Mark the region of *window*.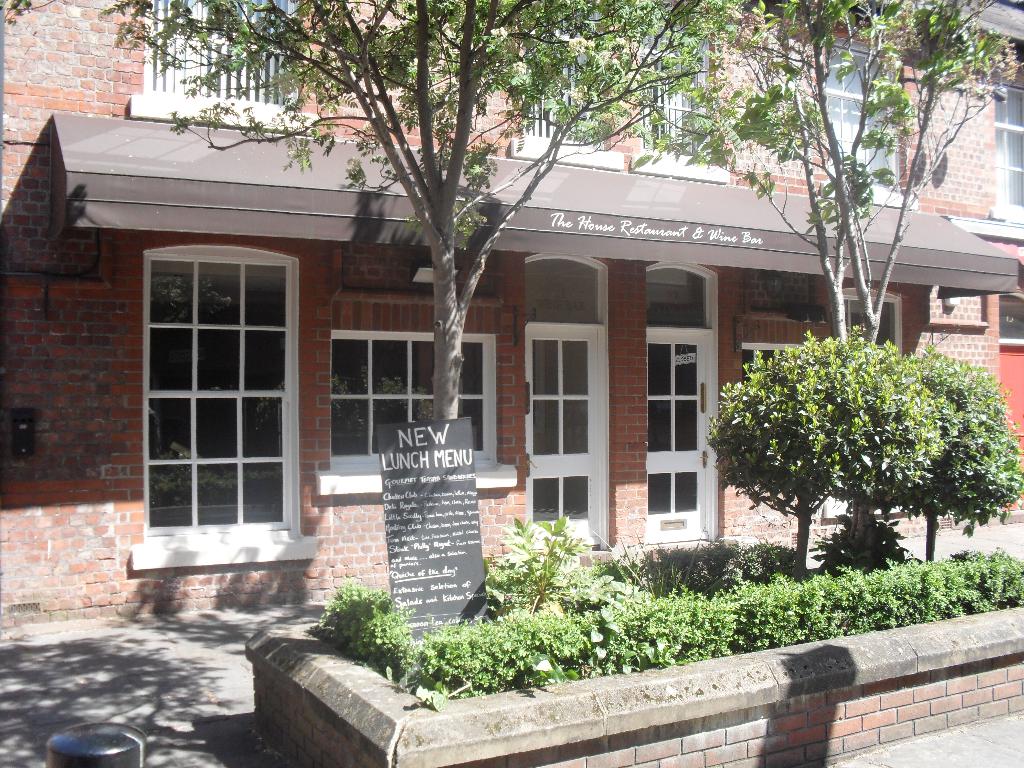
Region: box(815, 35, 916, 207).
